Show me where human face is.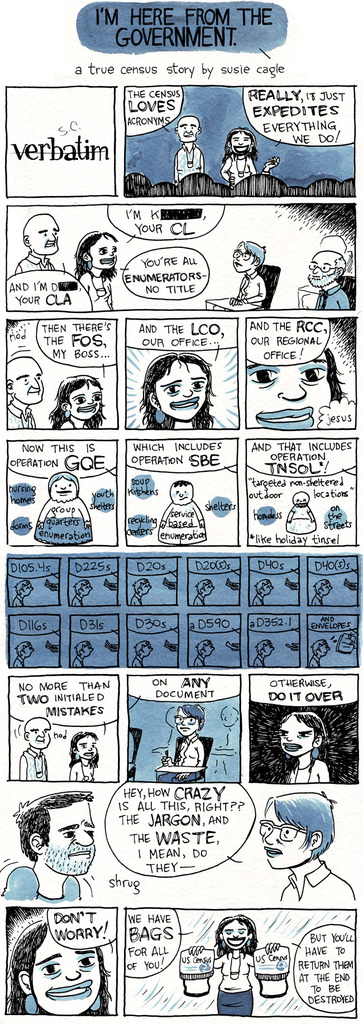
human face is at left=280, top=716, right=311, bottom=758.
